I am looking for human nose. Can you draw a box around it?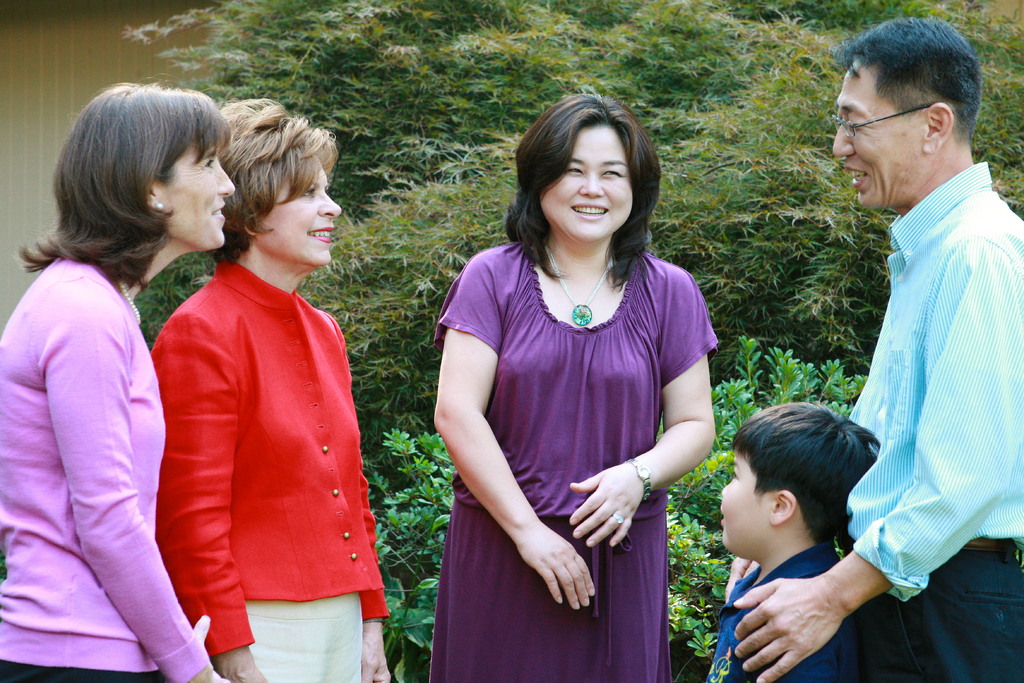
Sure, the bounding box is box=[833, 124, 857, 158].
